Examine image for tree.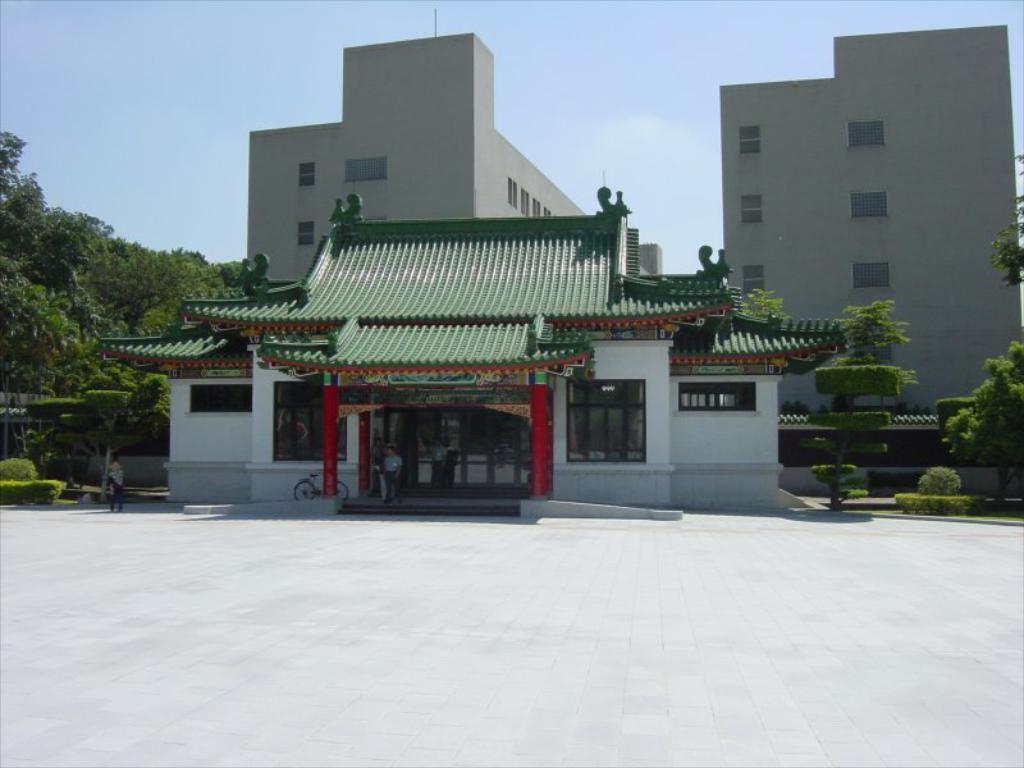
Examination result: 809,298,922,508.
